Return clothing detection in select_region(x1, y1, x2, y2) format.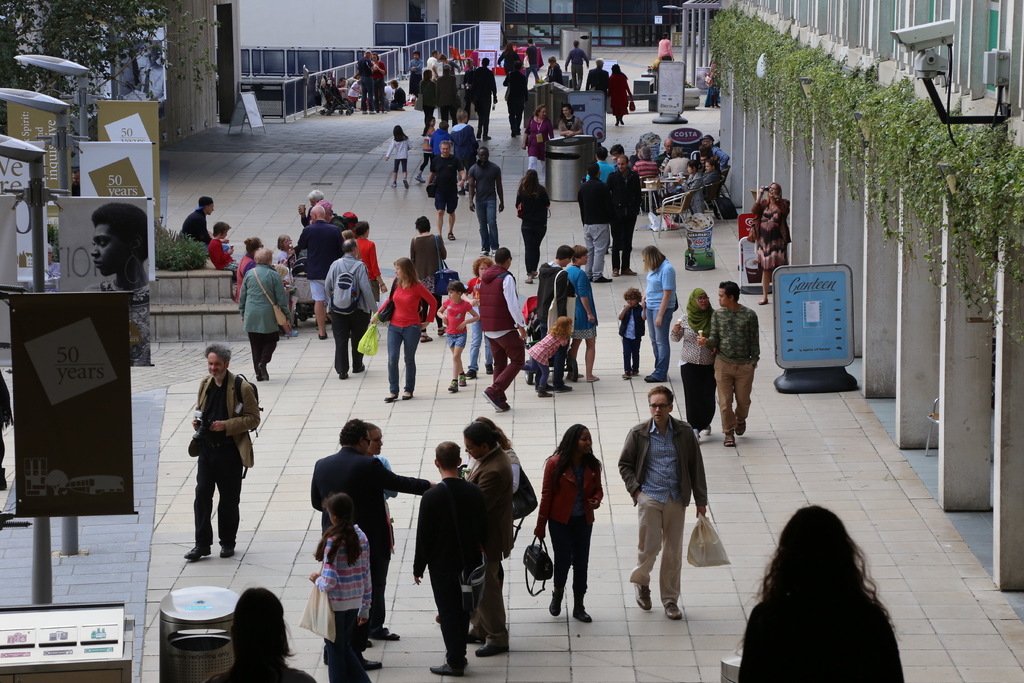
select_region(515, 181, 550, 276).
